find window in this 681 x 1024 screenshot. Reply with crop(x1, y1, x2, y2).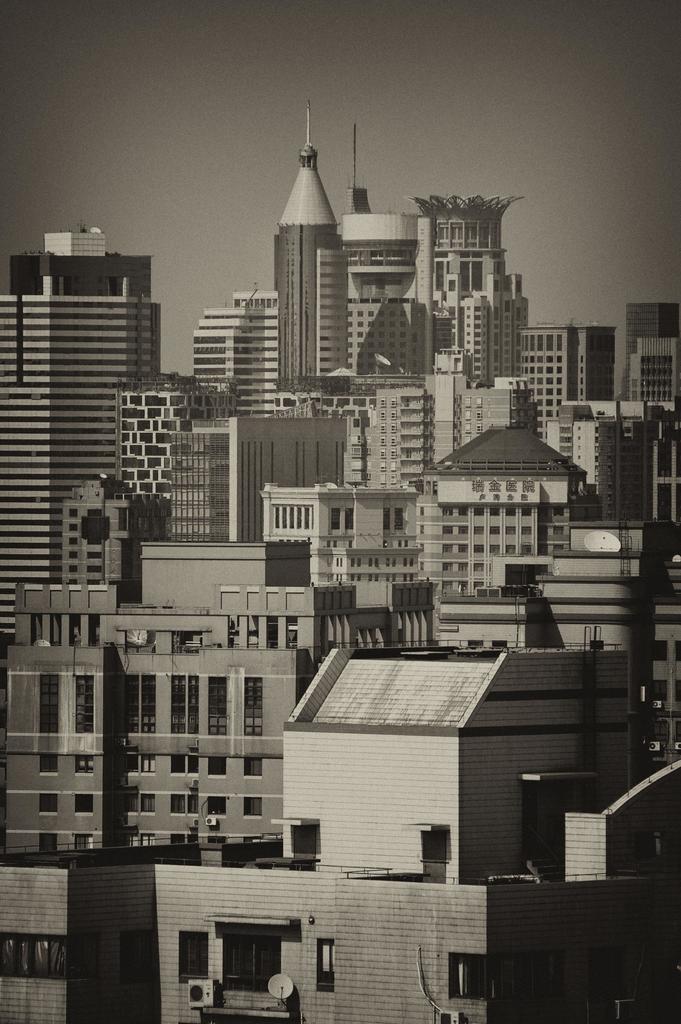
crop(245, 758, 263, 778).
